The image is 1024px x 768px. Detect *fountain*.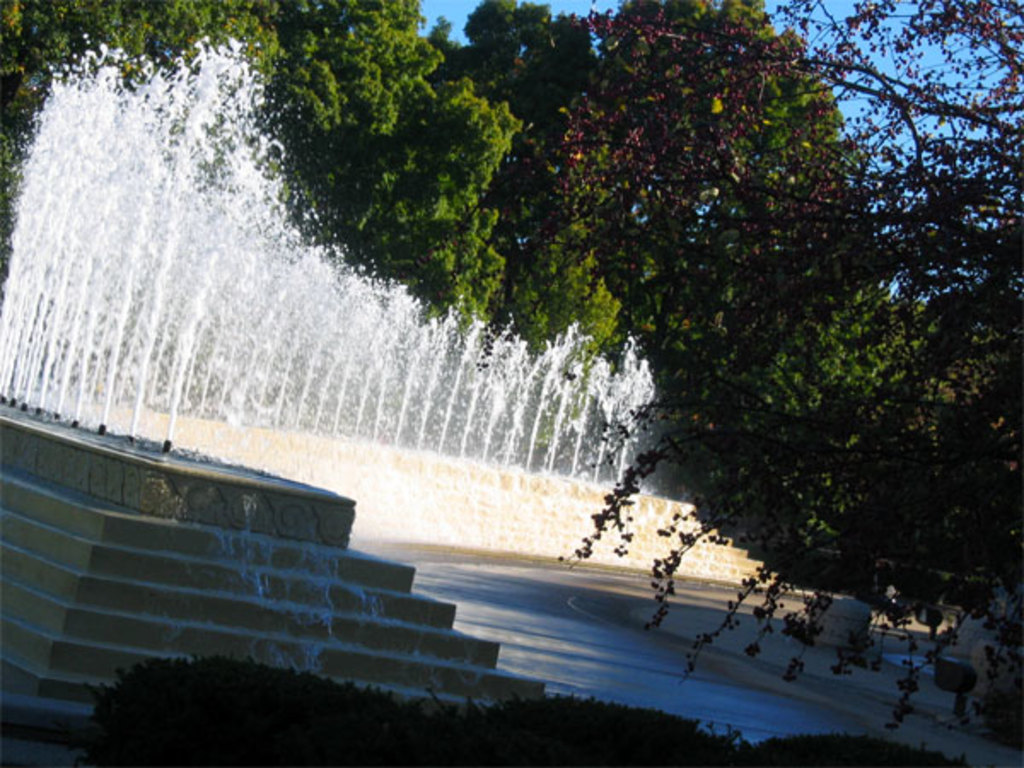
Detection: crop(0, 63, 514, 514).
